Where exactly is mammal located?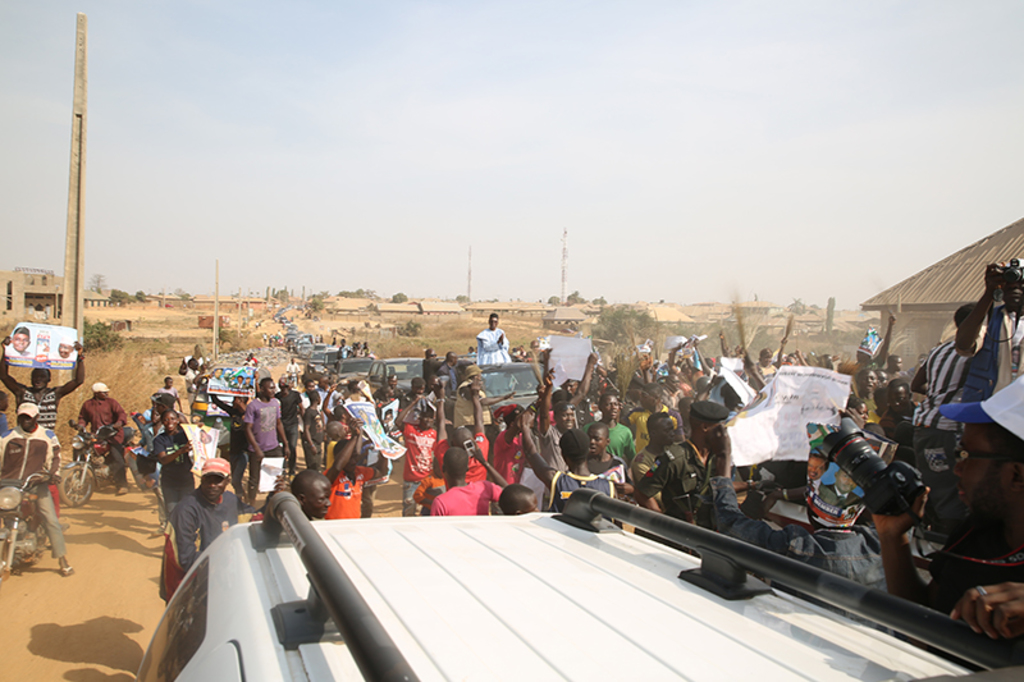
Its bounding box is left=329, top=381, right=346, bottom=408.
